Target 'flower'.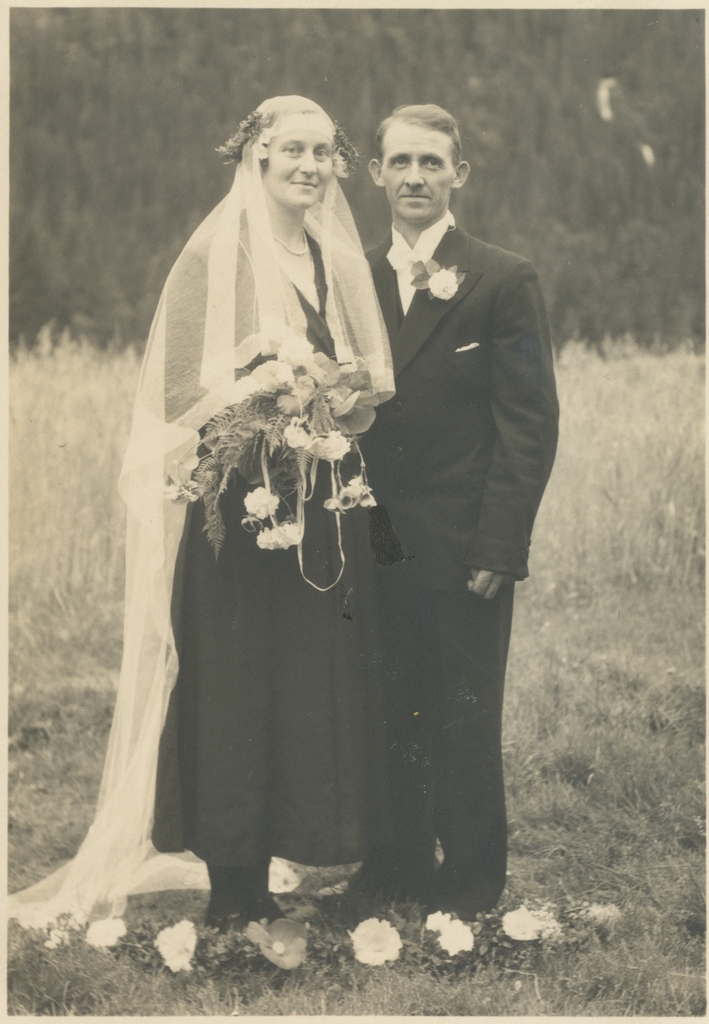
Target region: bbox=(352, 916, 397, 963).
